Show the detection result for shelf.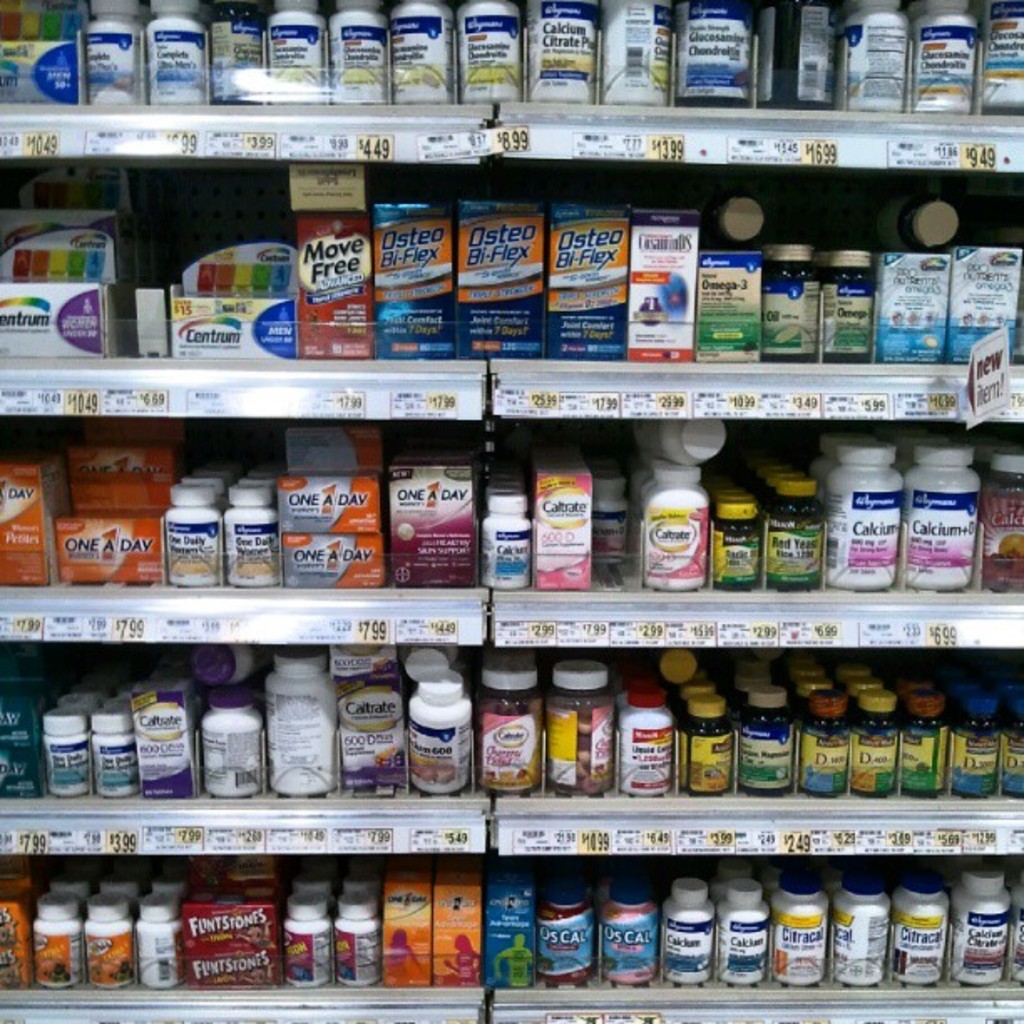
(left=0, top=161, right=1022, bottom=417).
